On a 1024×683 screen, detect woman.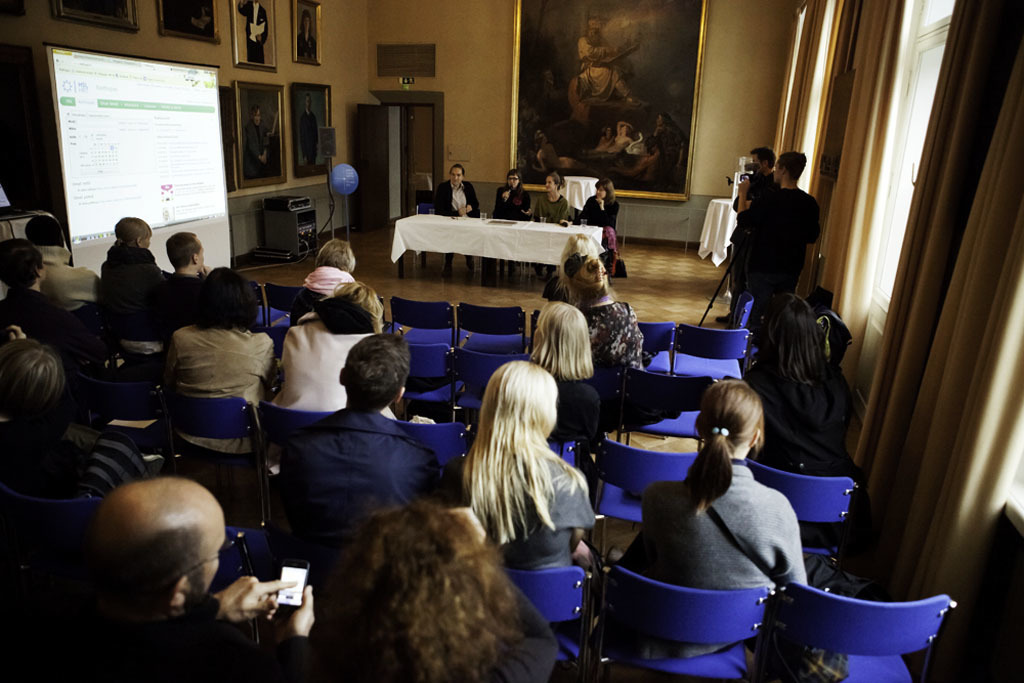
(655, 114, 688, 170).
